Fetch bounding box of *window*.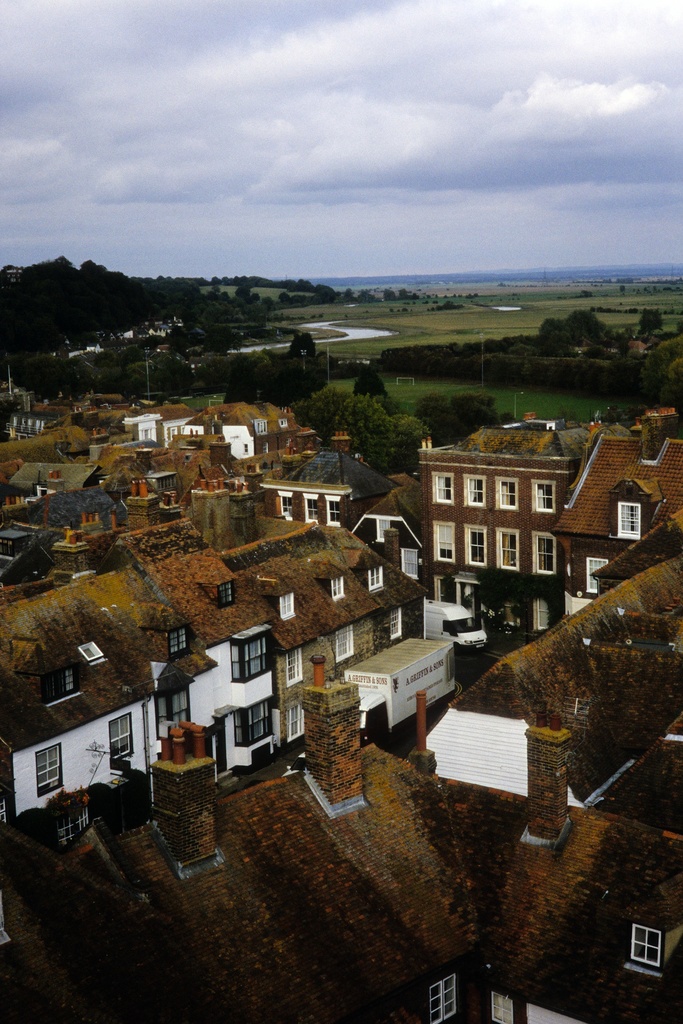
Bbox: region(372, 517, 386, 541).
